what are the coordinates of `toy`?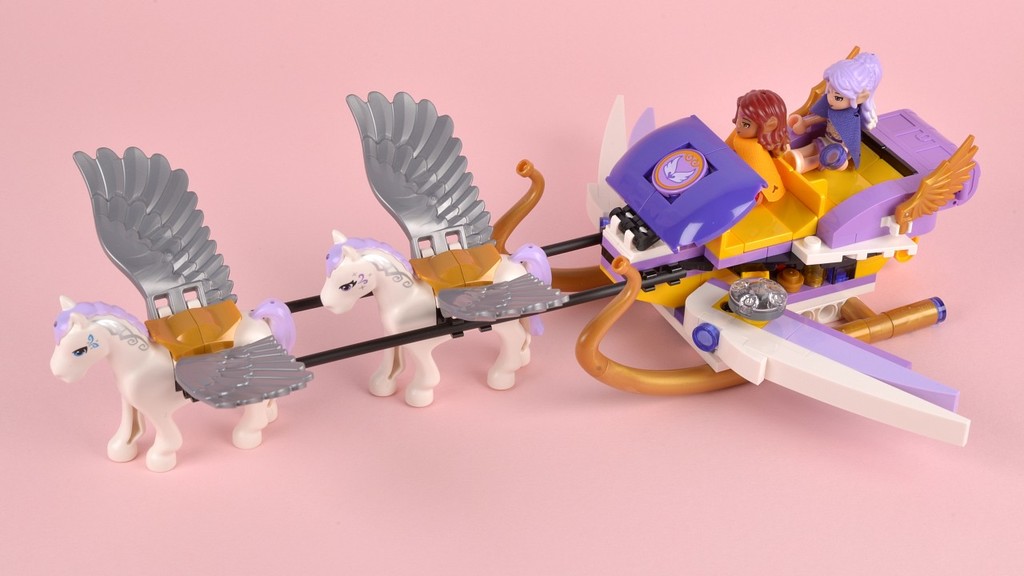
(0,52,988,468).
